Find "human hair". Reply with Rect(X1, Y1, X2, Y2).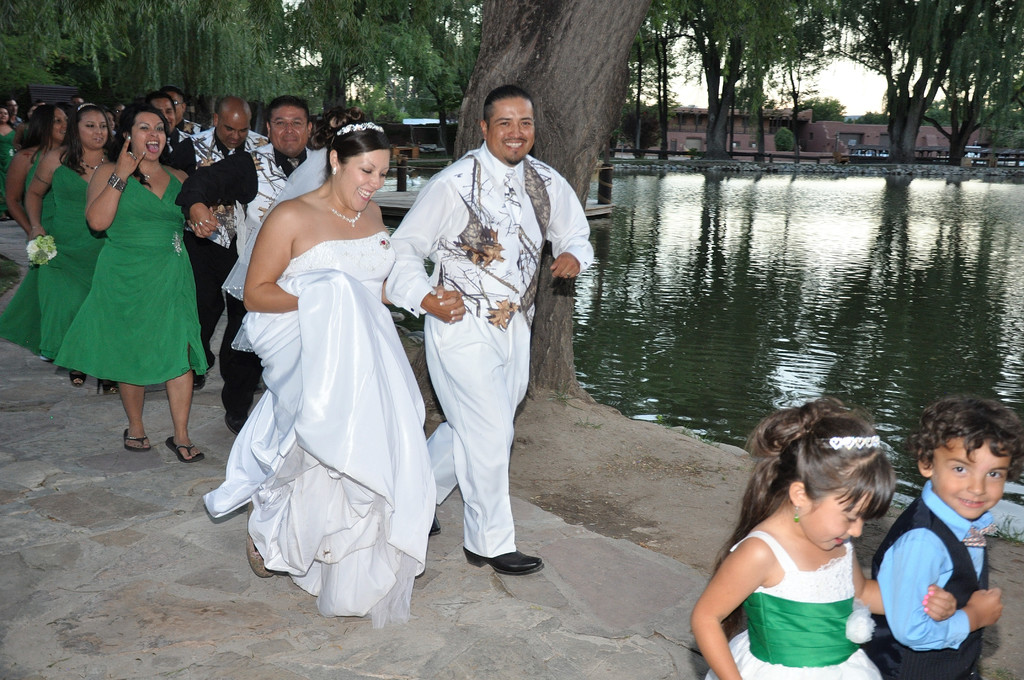
Rect(160, 88, 186, 106).
